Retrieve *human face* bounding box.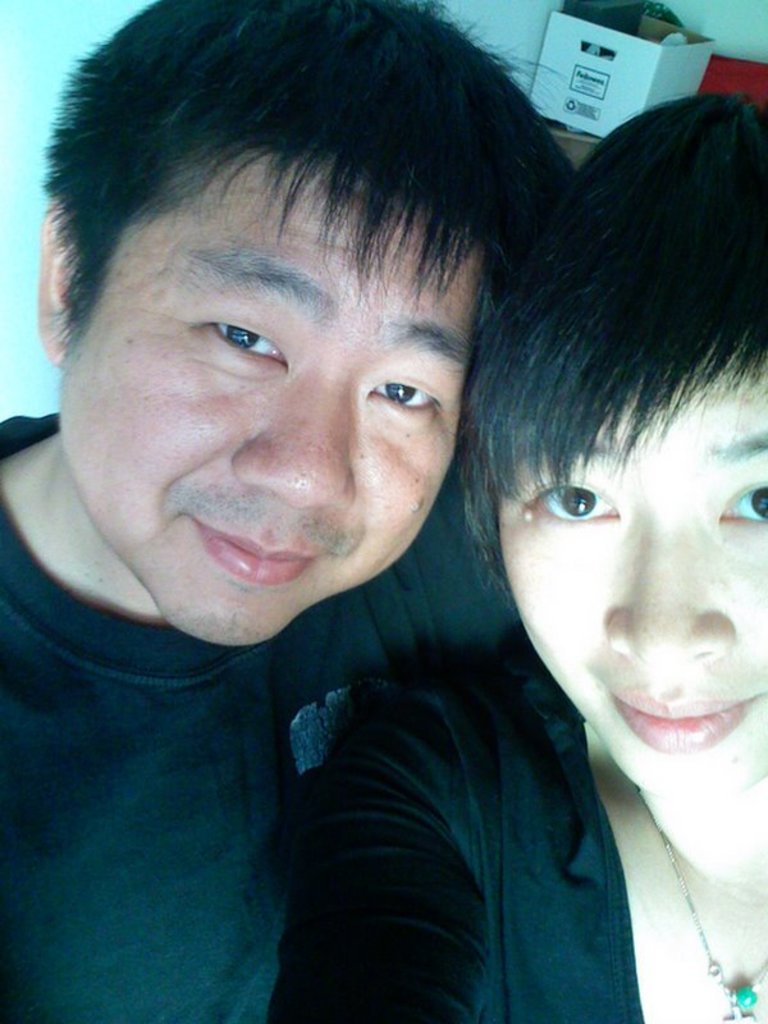
Bounding box: bbox=[494, 339, 767, 805].
